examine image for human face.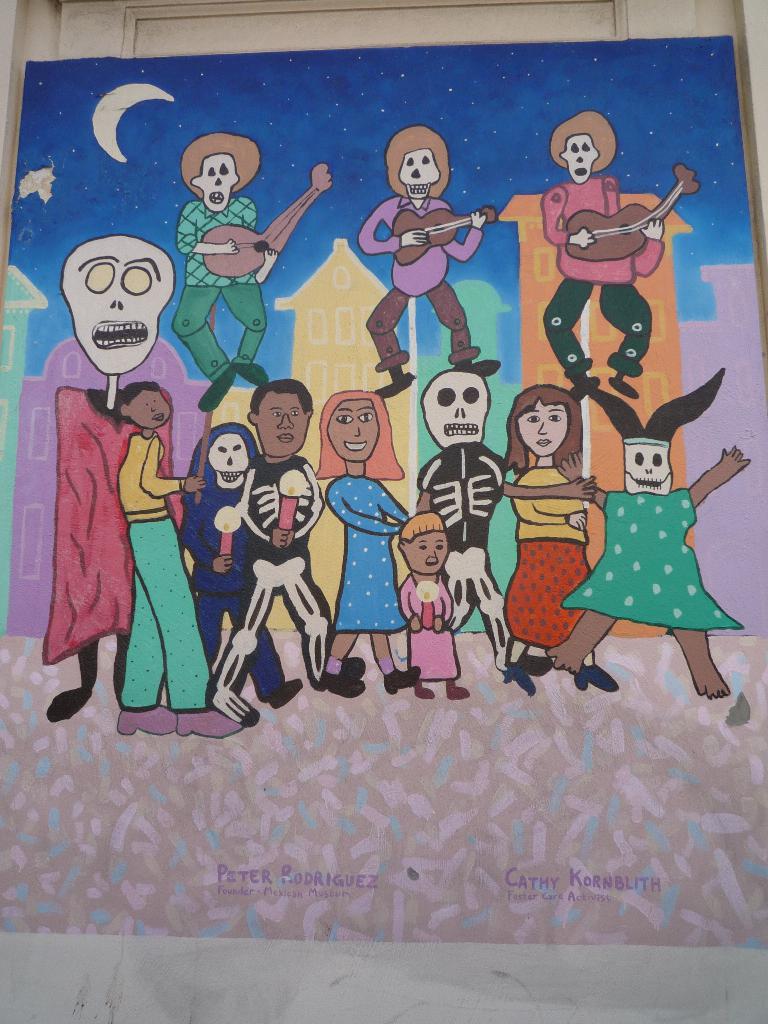
Examination result: [128, 388, 172, 431].
